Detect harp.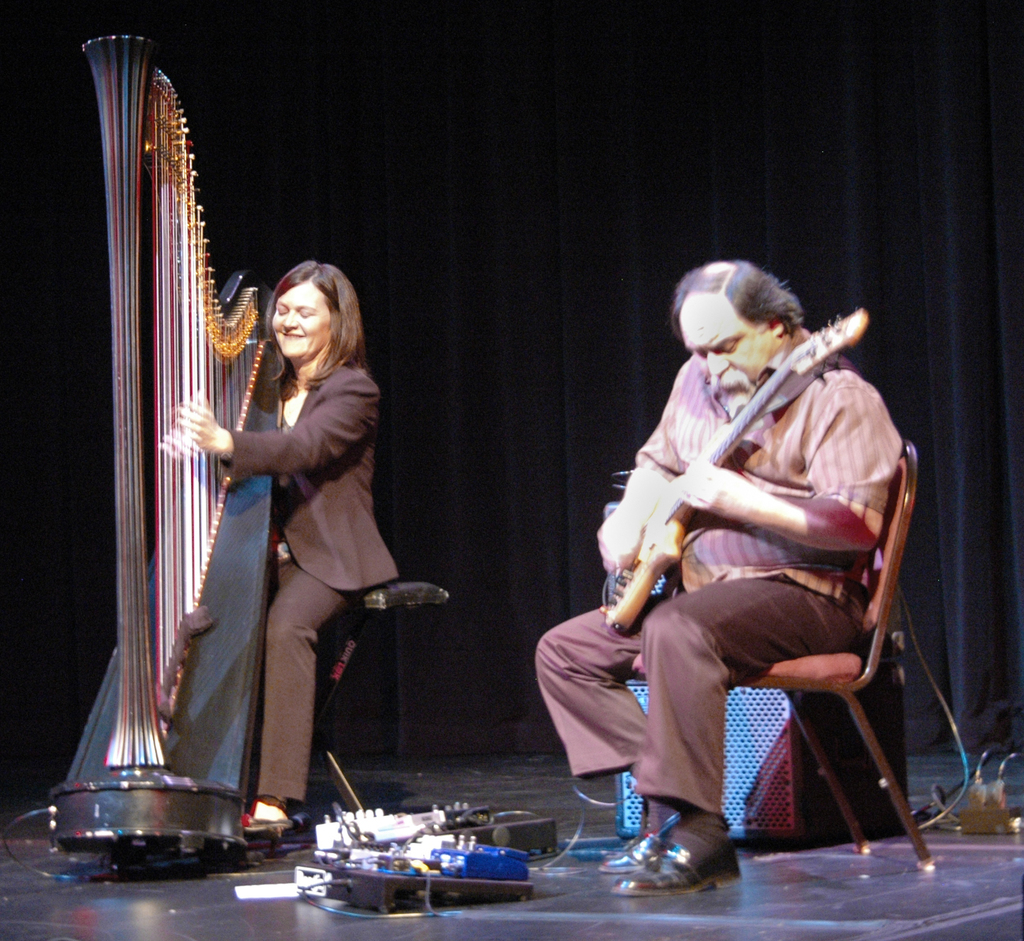
Detected at [39, 33, 273, 856].
